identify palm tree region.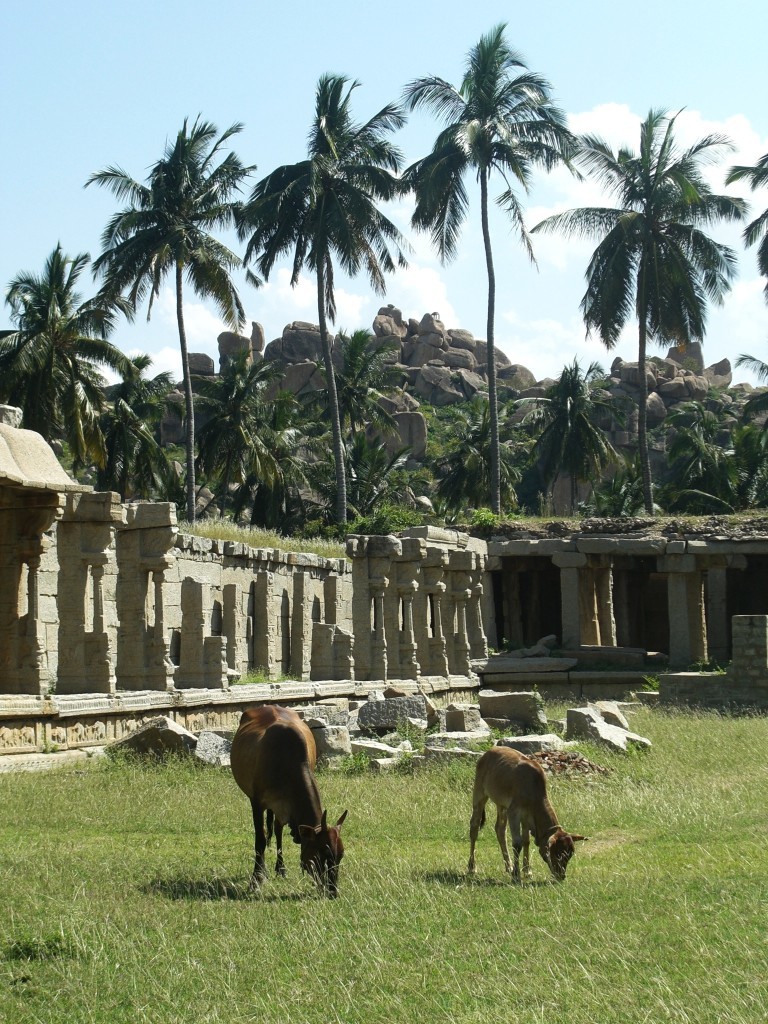
Region: (x1=5, y1=264, x2=106, y2=540).
